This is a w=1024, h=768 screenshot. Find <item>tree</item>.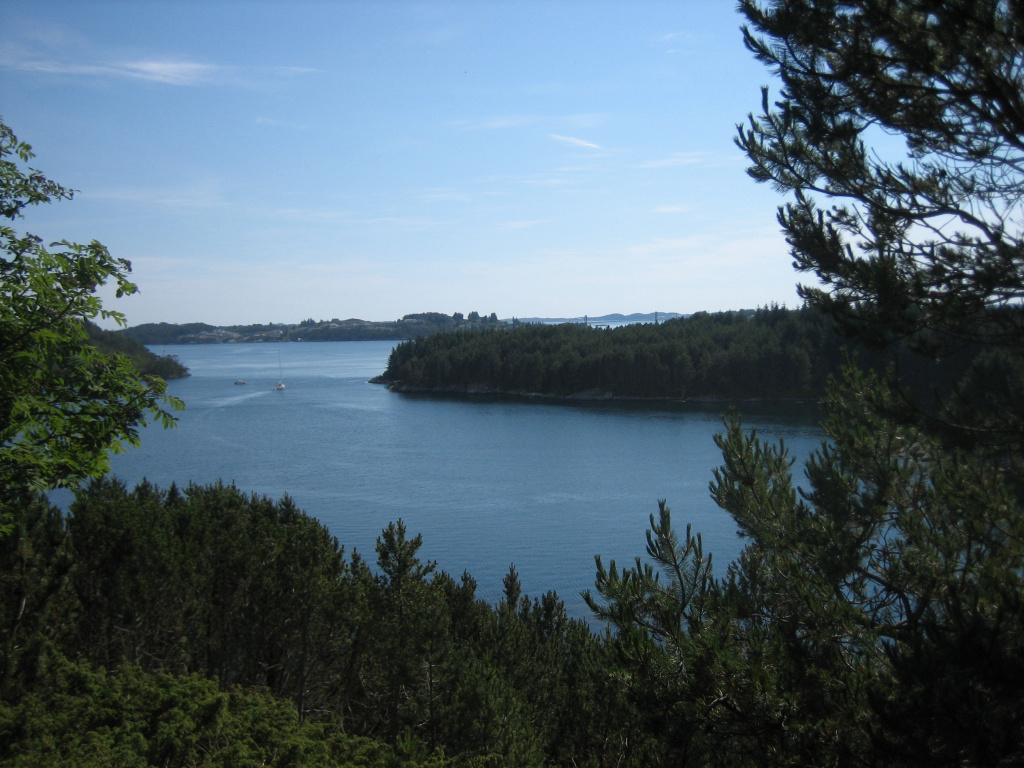
Bounding box: (452, 564, 608, 767).
